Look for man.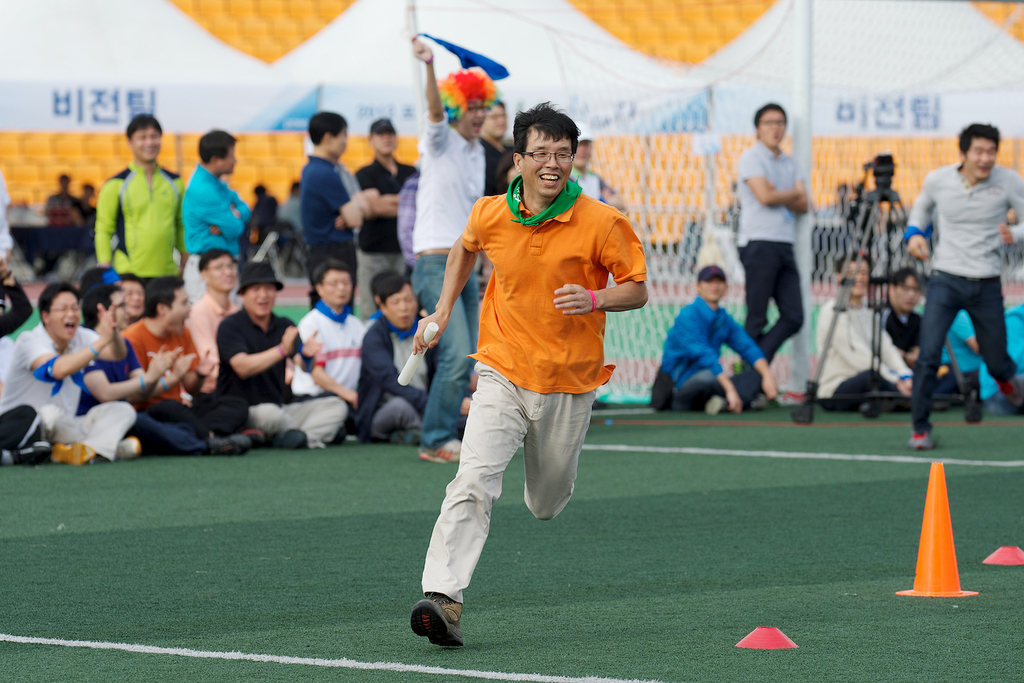
Found: bbox=[467, 95, 543, 274].
